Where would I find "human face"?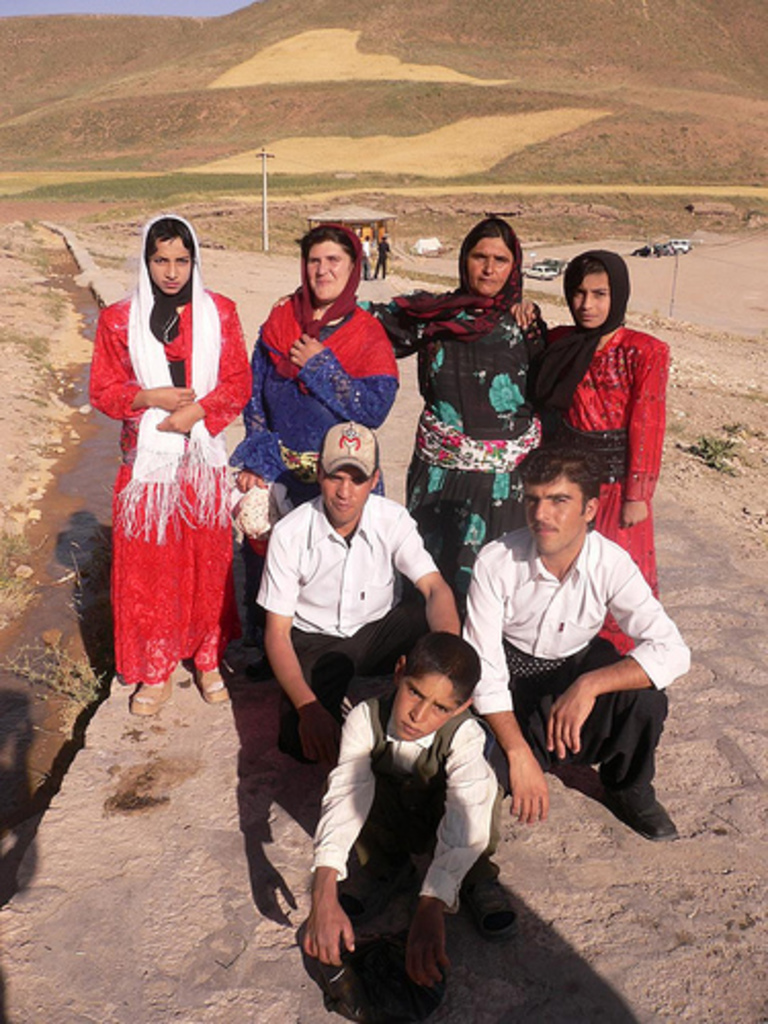
At [left=385, top=670, right=461, bottom=748].
